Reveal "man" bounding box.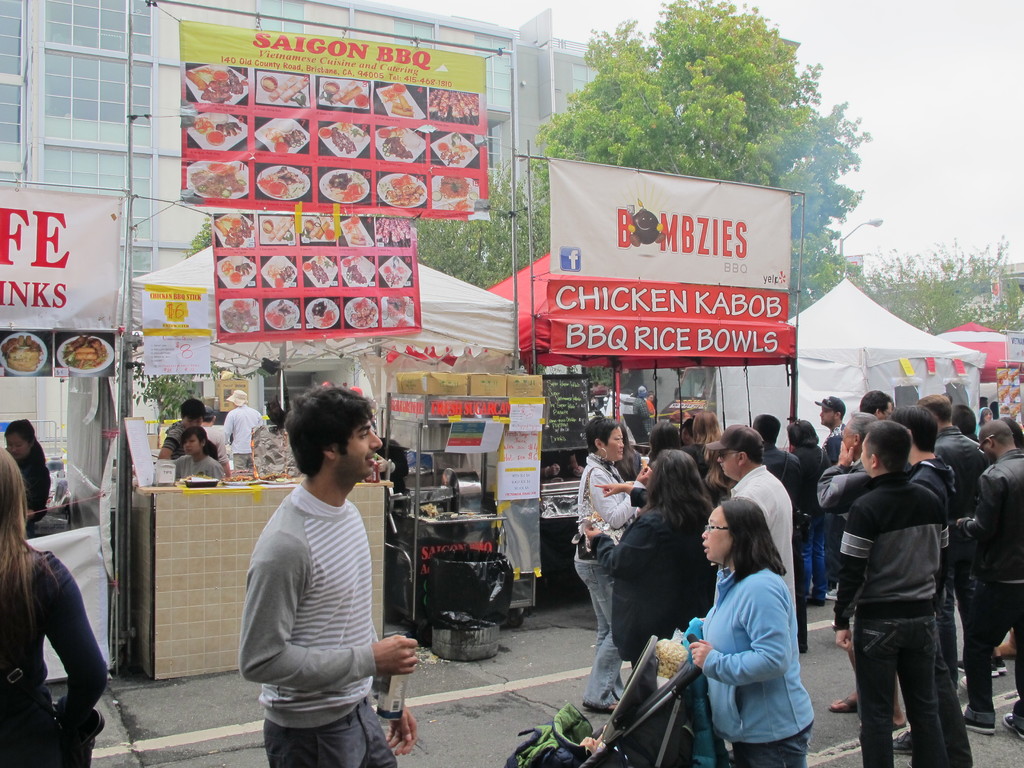
Revealed: (817,399,844,468).
